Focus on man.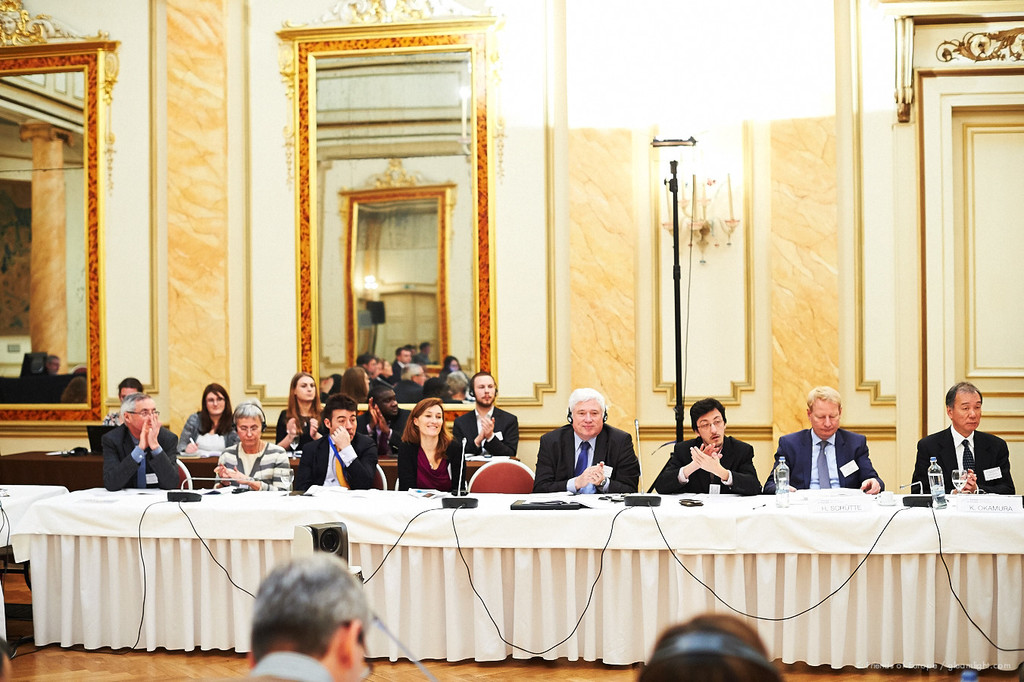
Focused at crop(450, 371, 520, 454).
